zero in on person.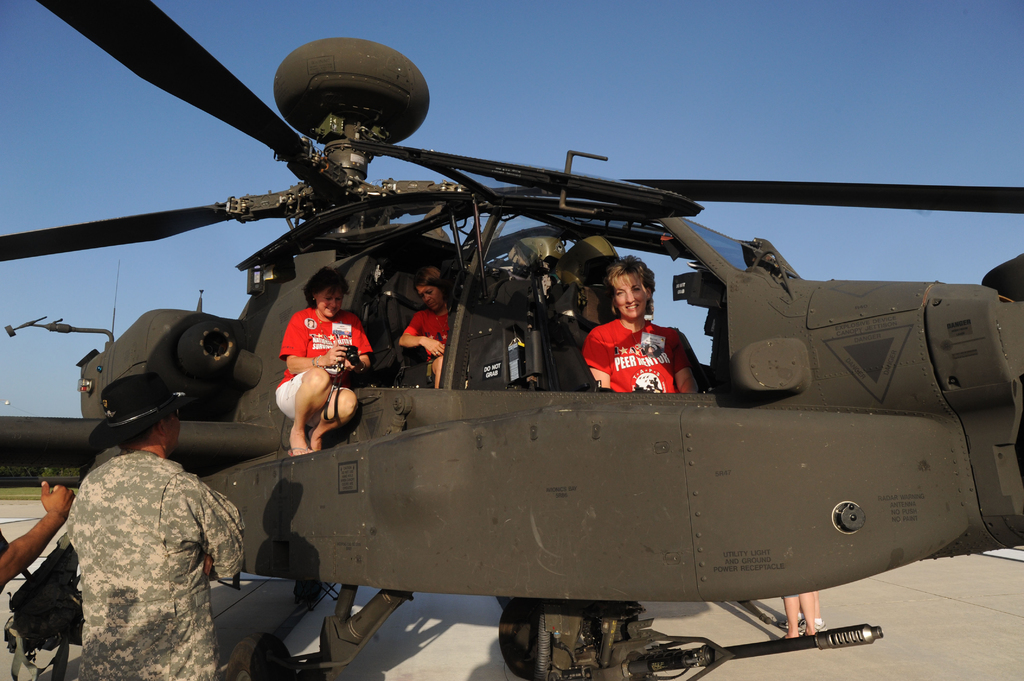
Zeroed in: bbox=(63, 372, 241, 680).
